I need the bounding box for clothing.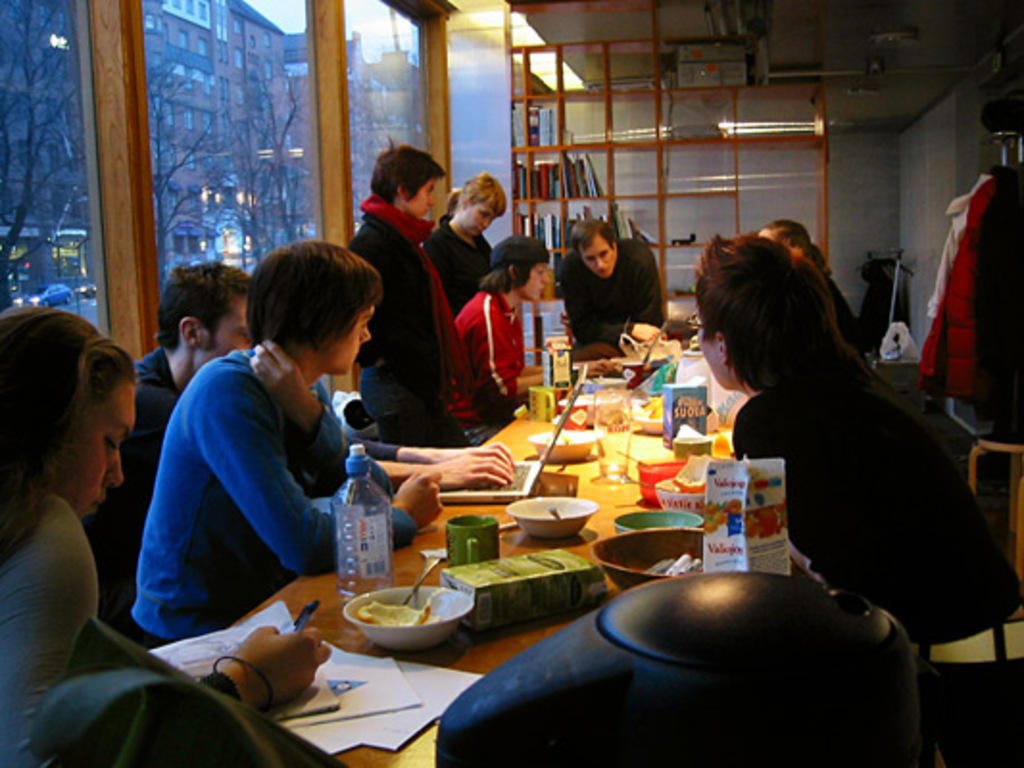
Here it is: 478, 217, 647, 340.
